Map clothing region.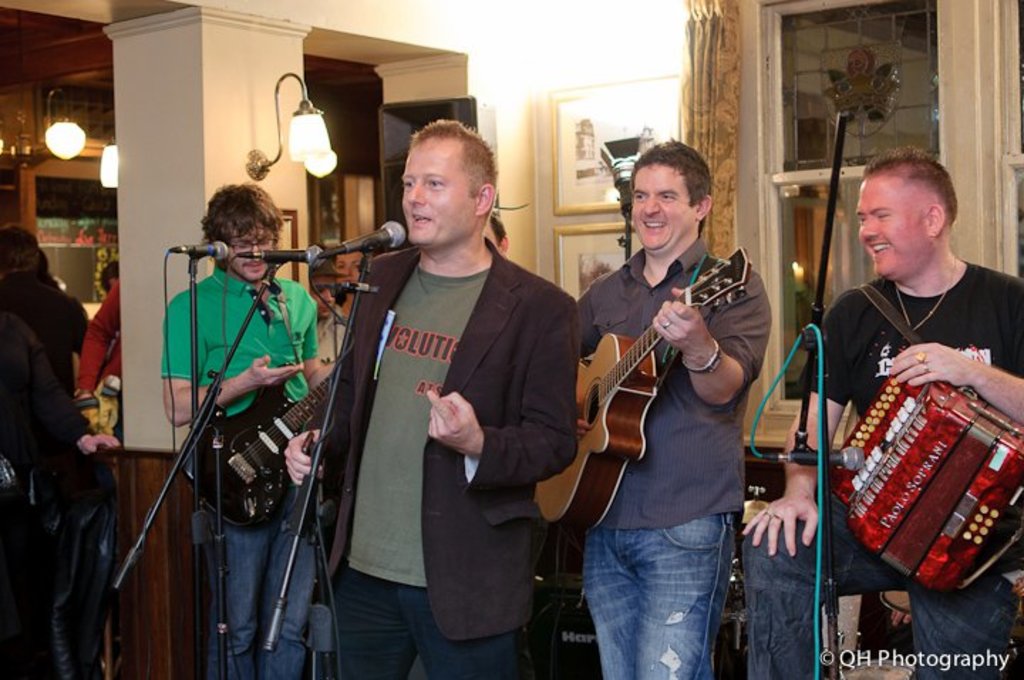
Mapped to box(741, 263, 1023, 679).
